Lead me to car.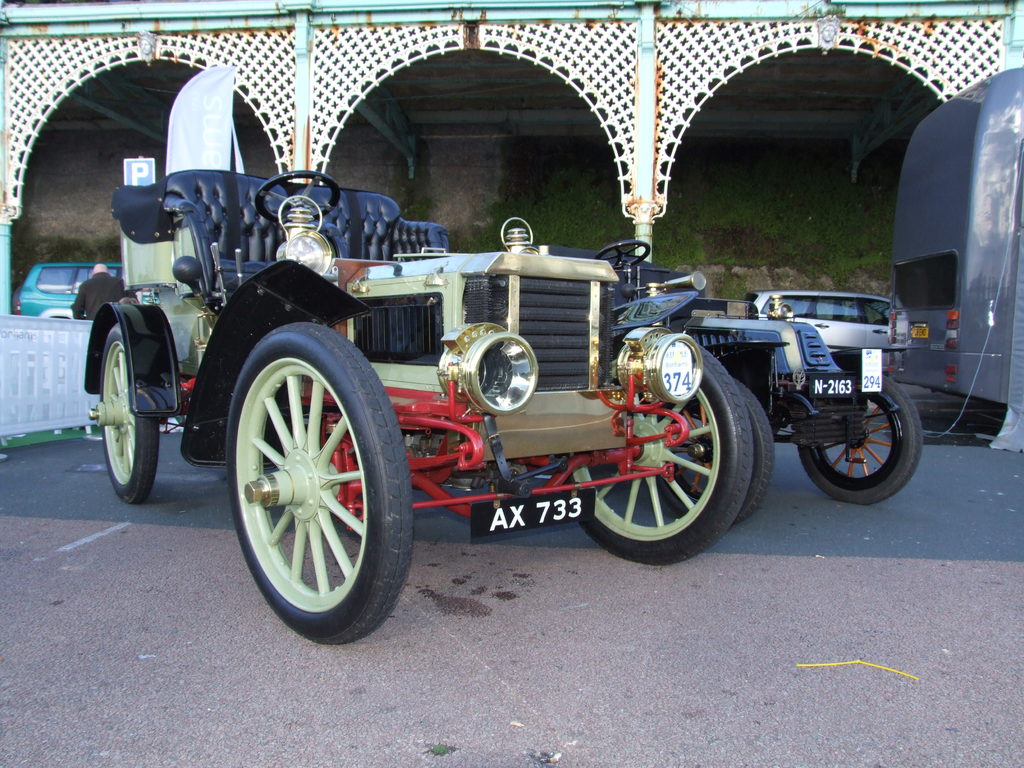
Lead to (83, 166, 750, 648).
